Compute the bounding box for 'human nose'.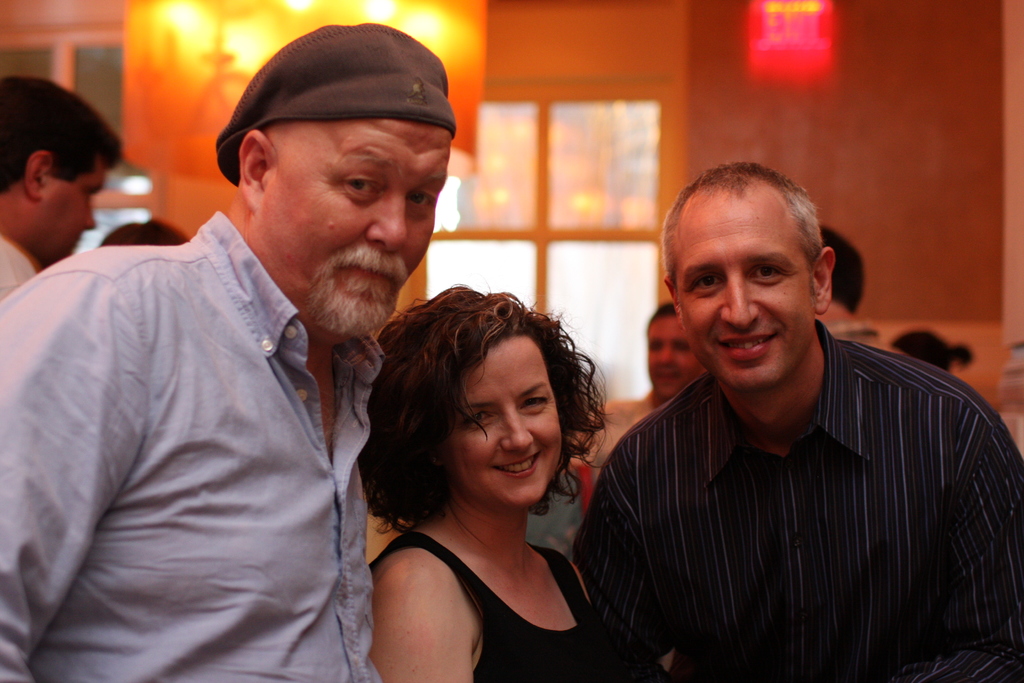
x1=367, y1=193, x2=409, y2=252.
